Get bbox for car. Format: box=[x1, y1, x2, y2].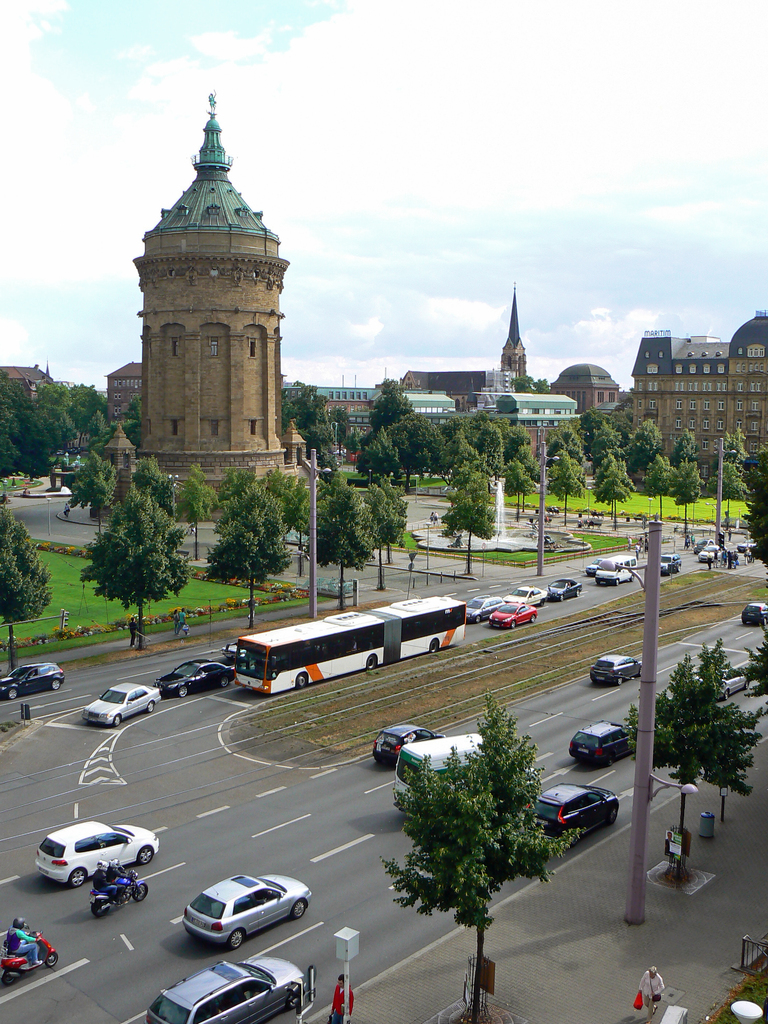
box=[33, 824, 157, 881].
